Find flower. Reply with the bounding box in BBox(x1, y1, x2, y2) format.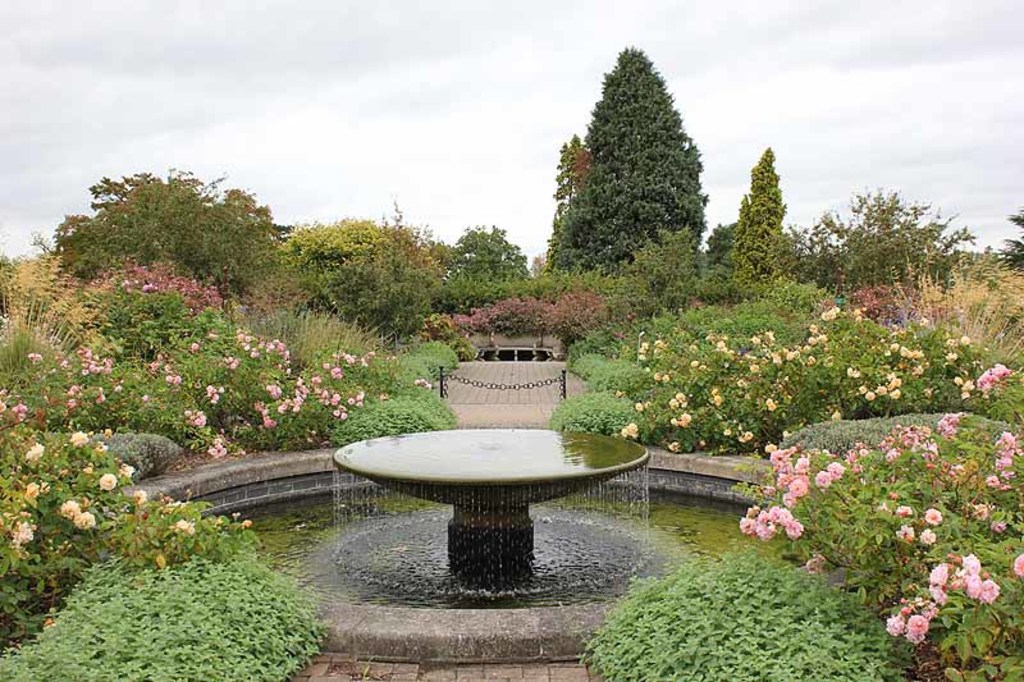
BBox(59, 496, 81, 518).
